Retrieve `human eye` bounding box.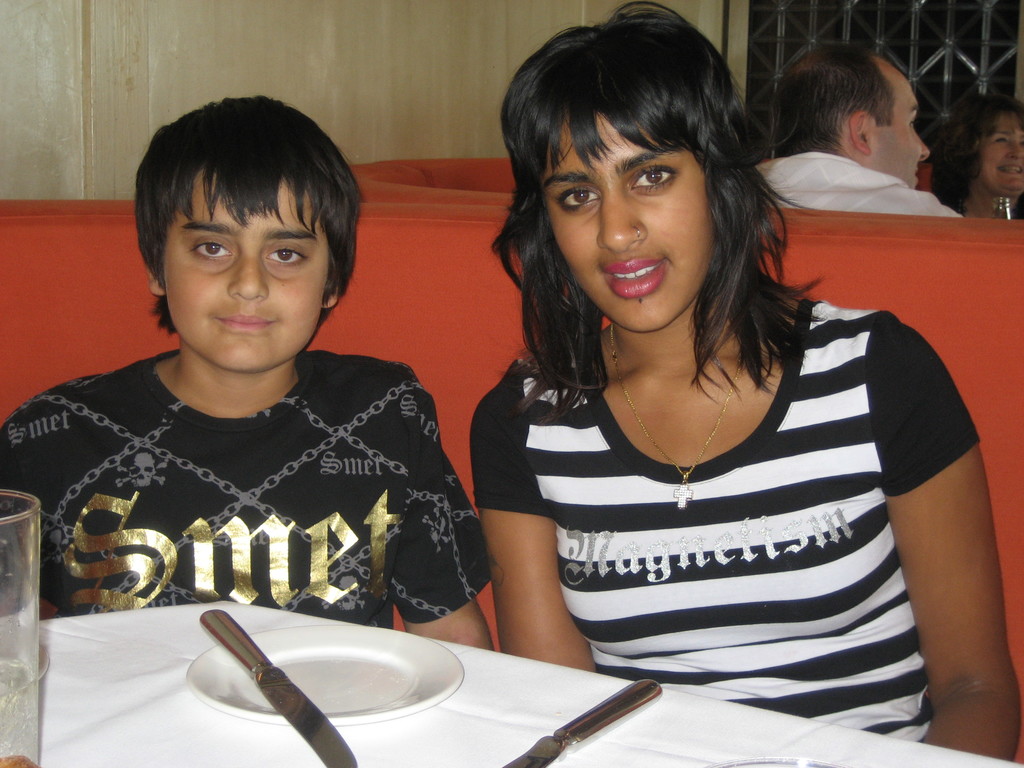
Bounding box: x1=264, y1=243, x2=313, y2=266.
